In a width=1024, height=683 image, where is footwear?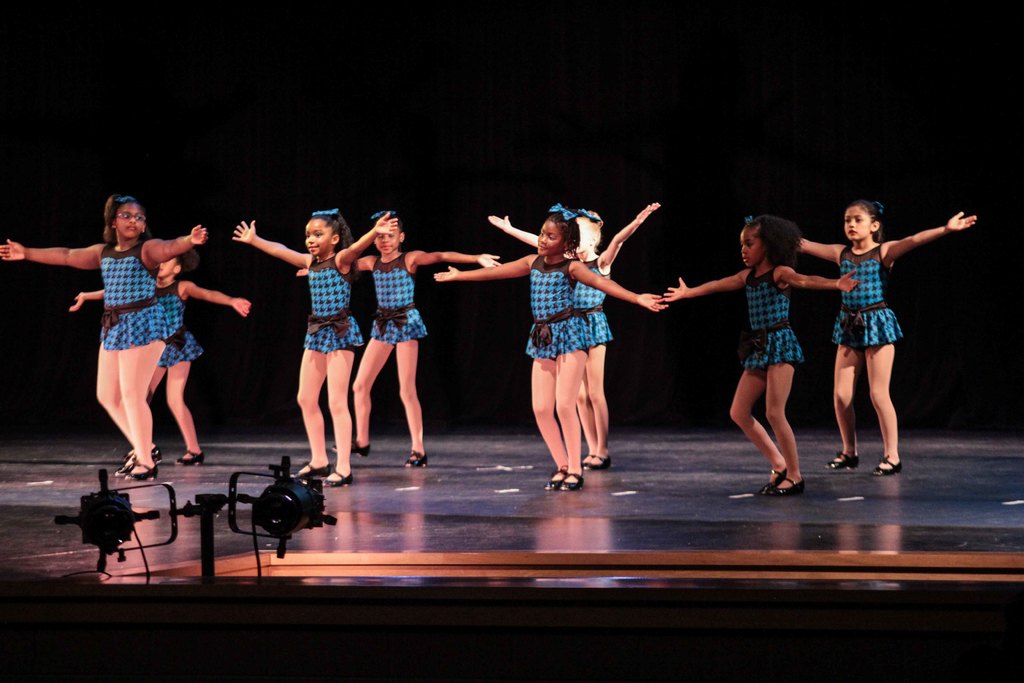
box(828, 452, 860, 469).
